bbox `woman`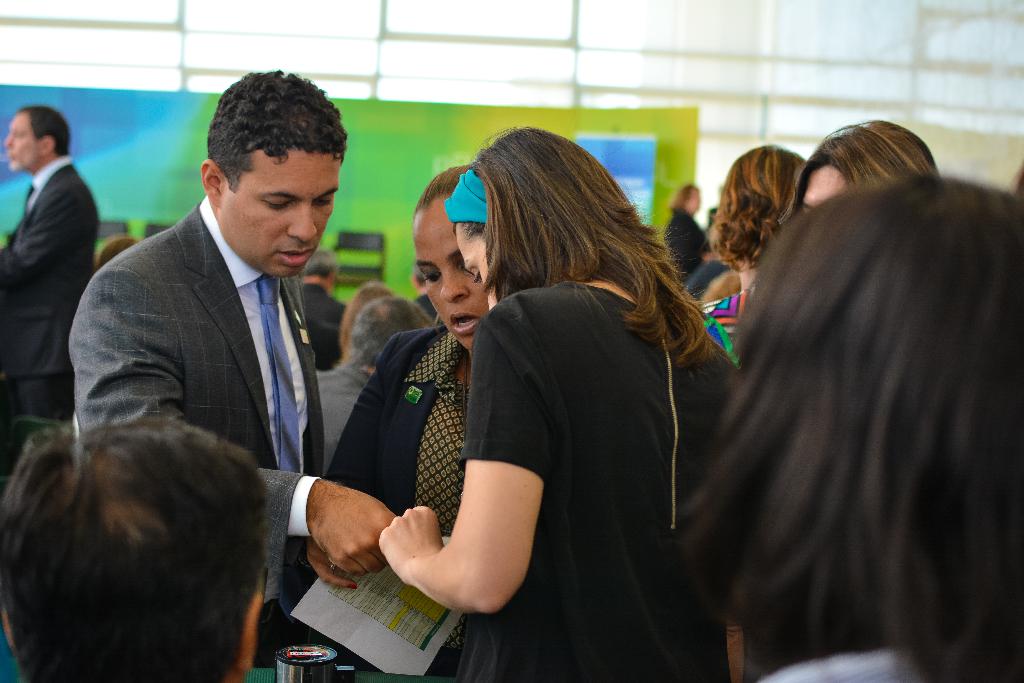
660:185:710:282
